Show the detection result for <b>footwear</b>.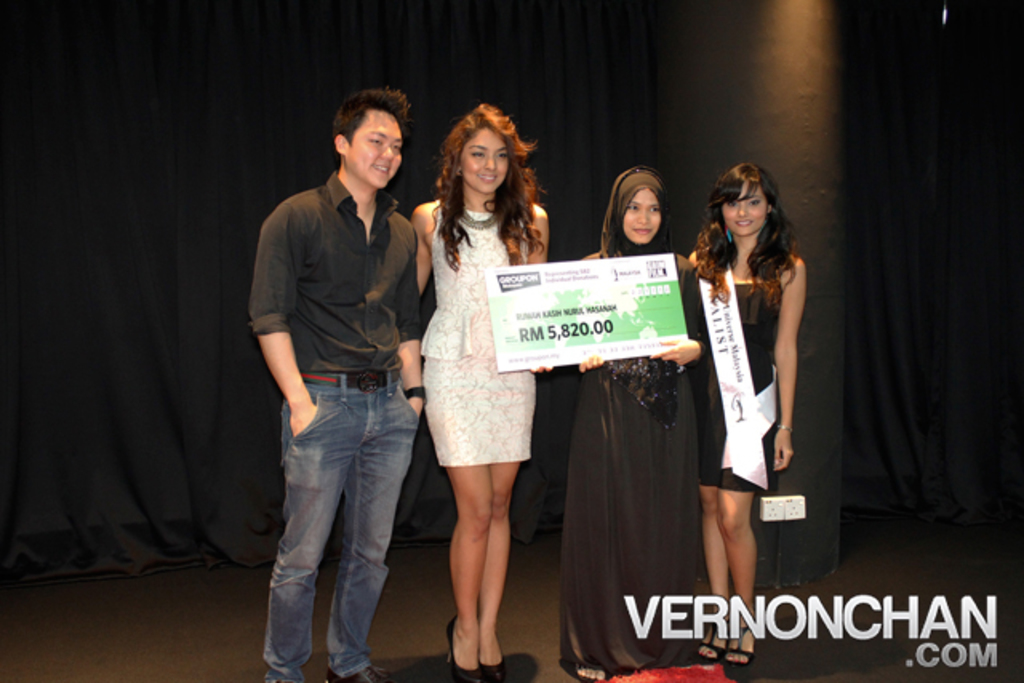
322 662 384 681.
